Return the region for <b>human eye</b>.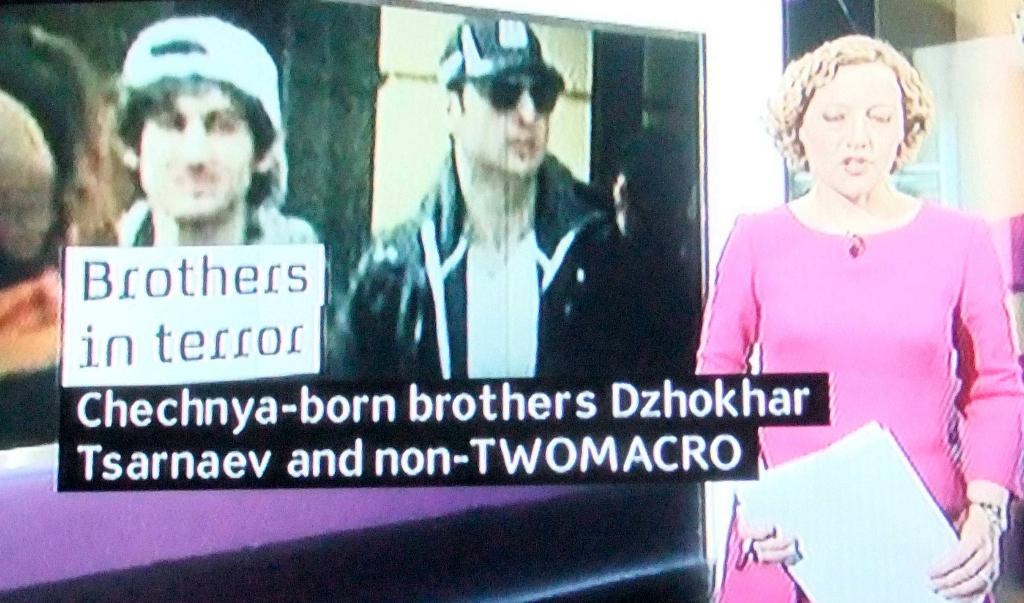
rect(813, 107, 842, 125).
